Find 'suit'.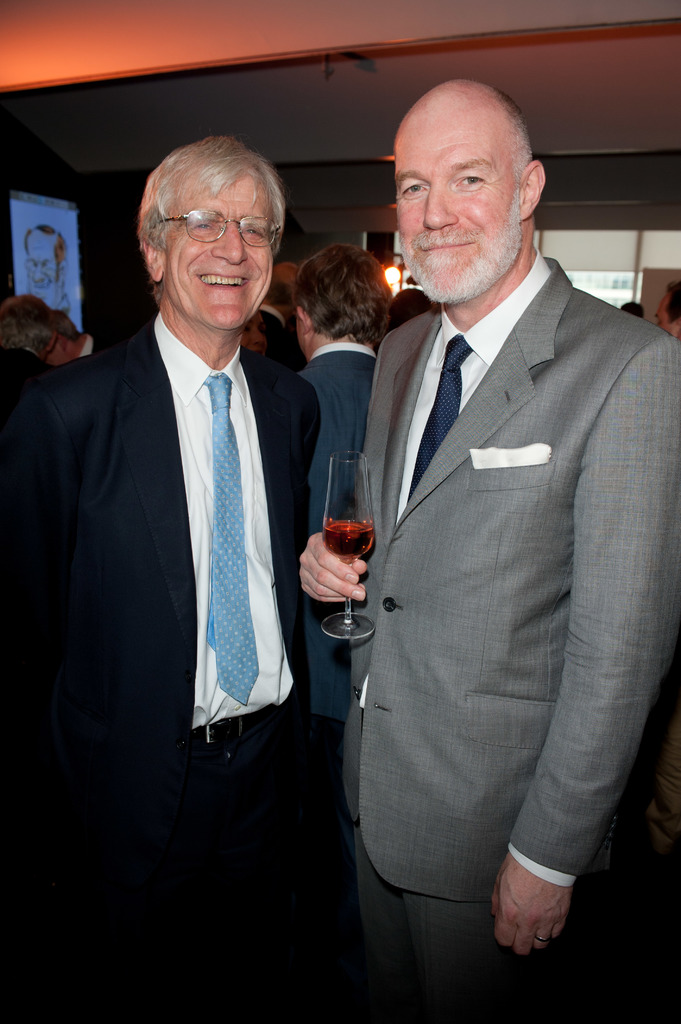
330:246:630:970.
